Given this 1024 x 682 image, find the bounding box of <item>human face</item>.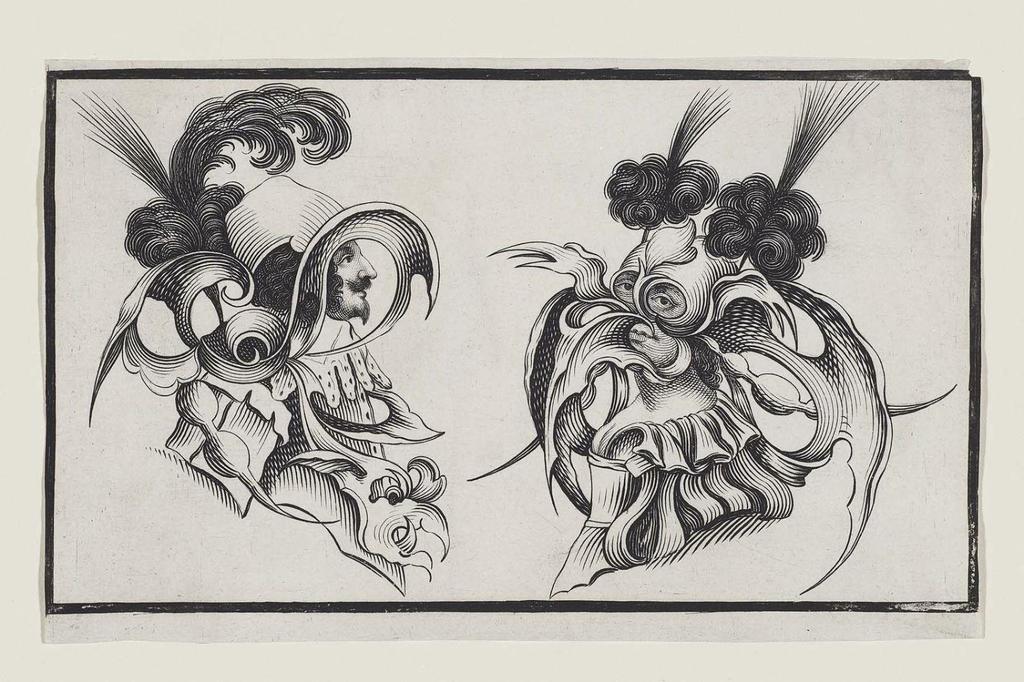
{"left": 614, "top": 271, "right": 686, "bottom": 368}.
